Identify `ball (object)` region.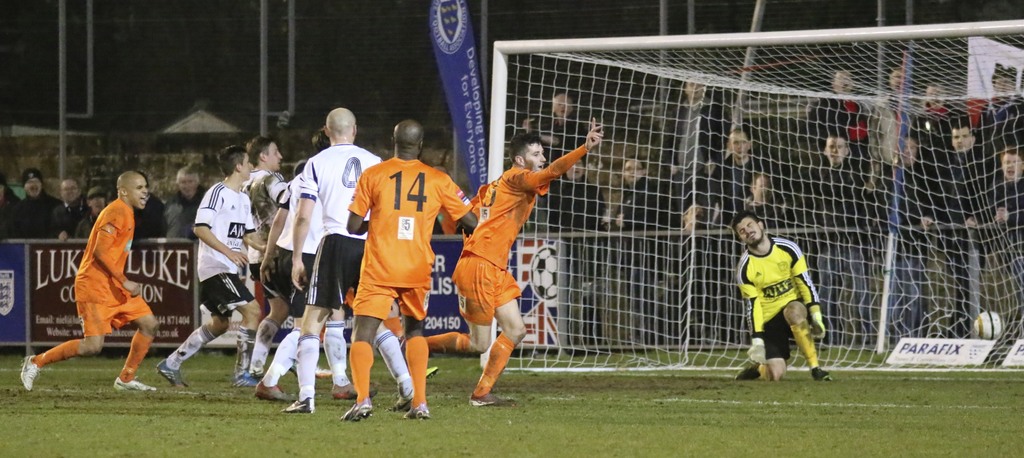
Region: bbox(972, 312, 1007, 337).
